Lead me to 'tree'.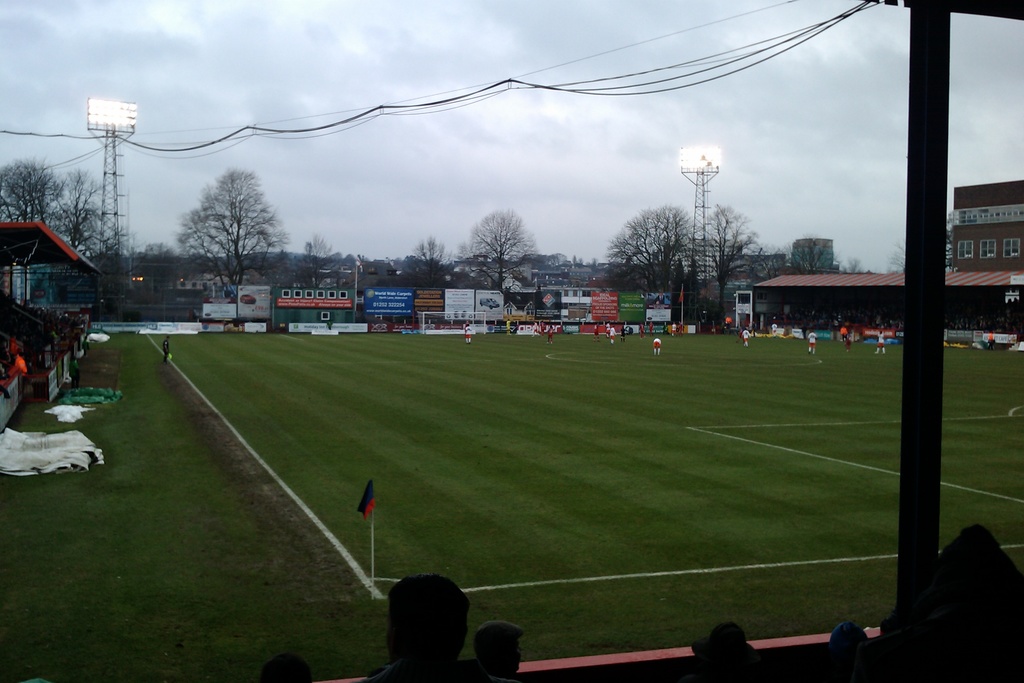
Lead to l=767, t=233, r=838, b=267.
